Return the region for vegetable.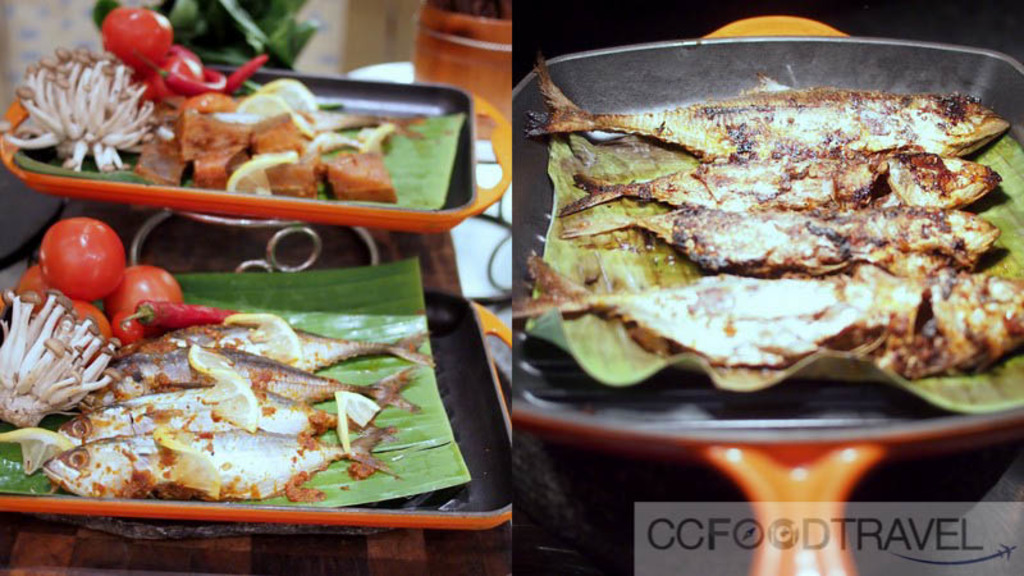
x1=20, y1=265, x2=61, y2=317.
